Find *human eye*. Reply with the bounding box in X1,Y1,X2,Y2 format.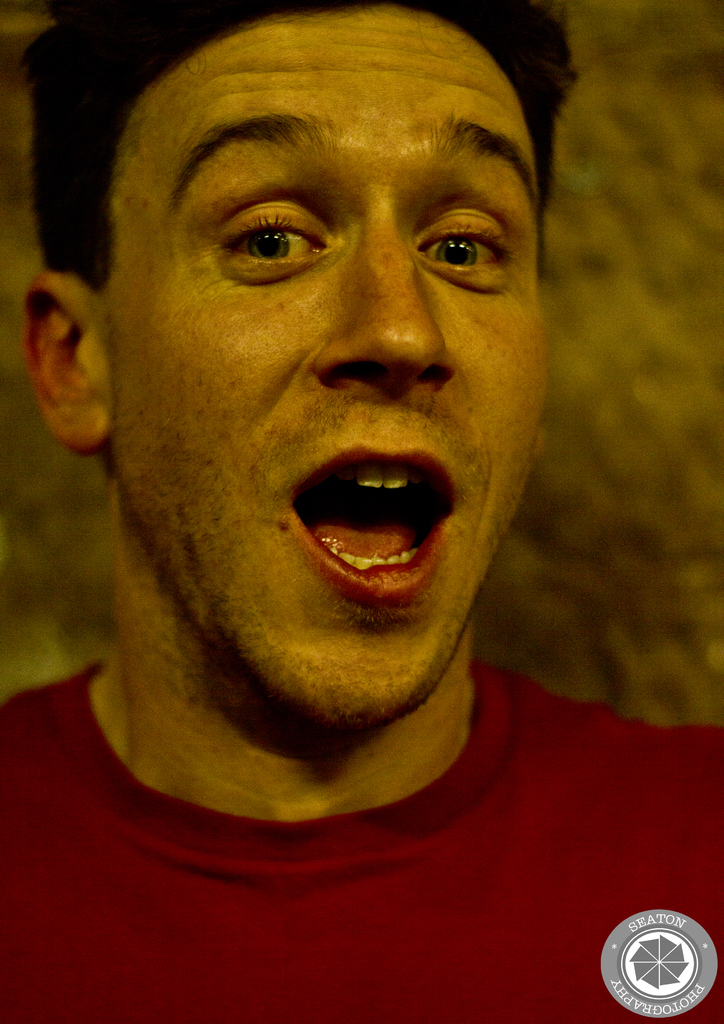
412,205,513,282.
